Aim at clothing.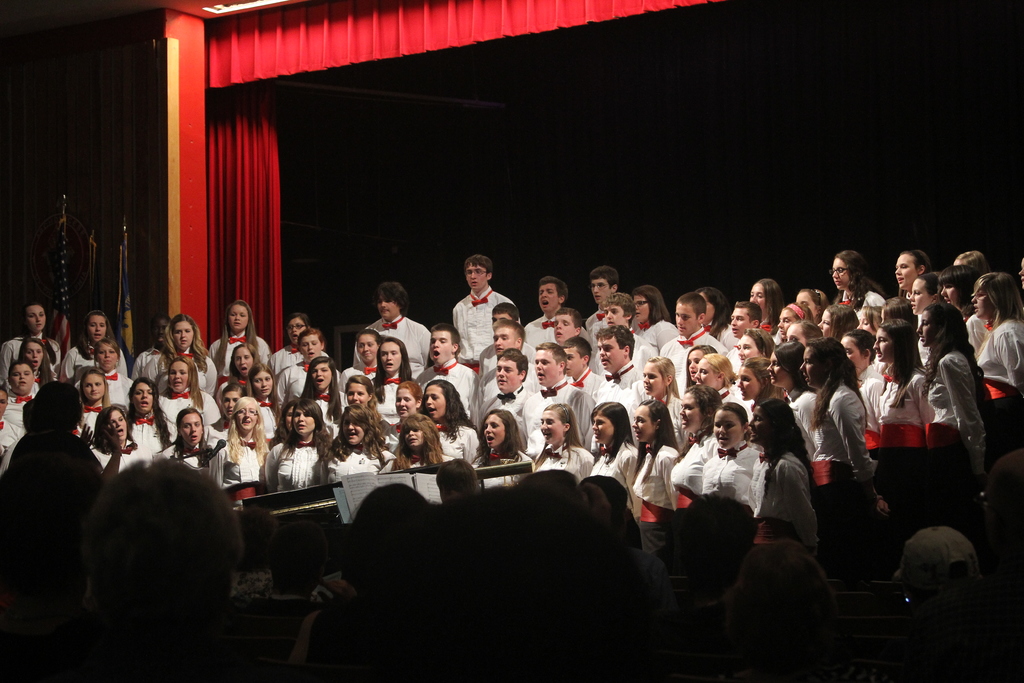
Aimed at BBox(207, 432, 262, 489).
